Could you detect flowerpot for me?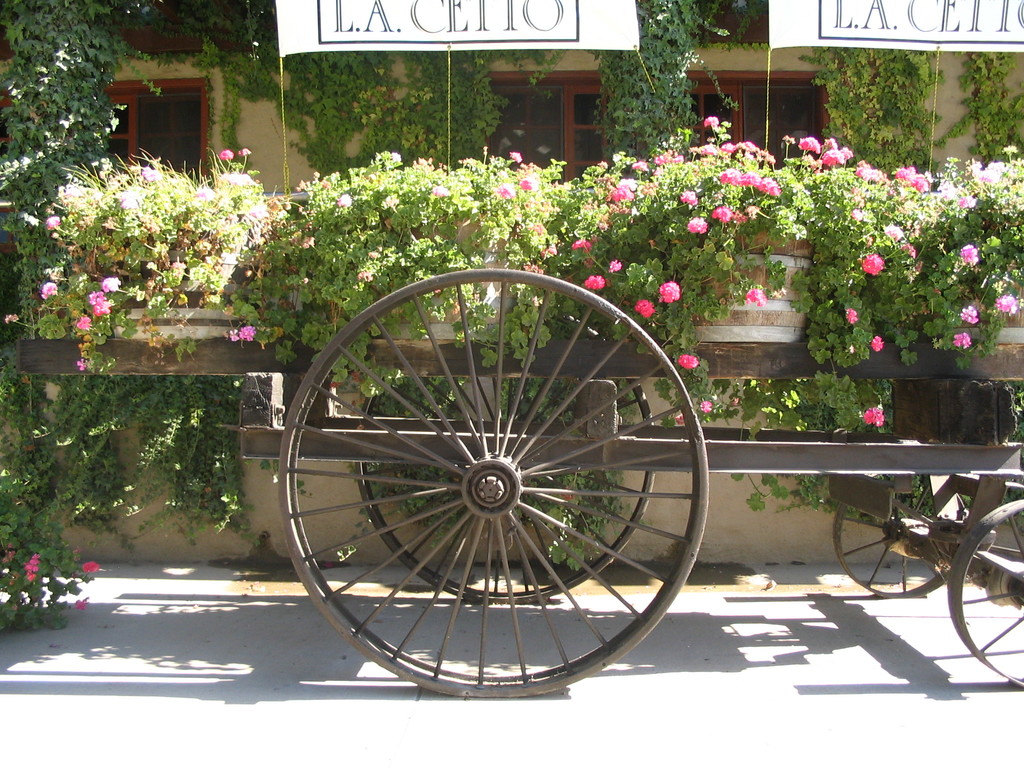
Detection result: 692/223/813/342.
